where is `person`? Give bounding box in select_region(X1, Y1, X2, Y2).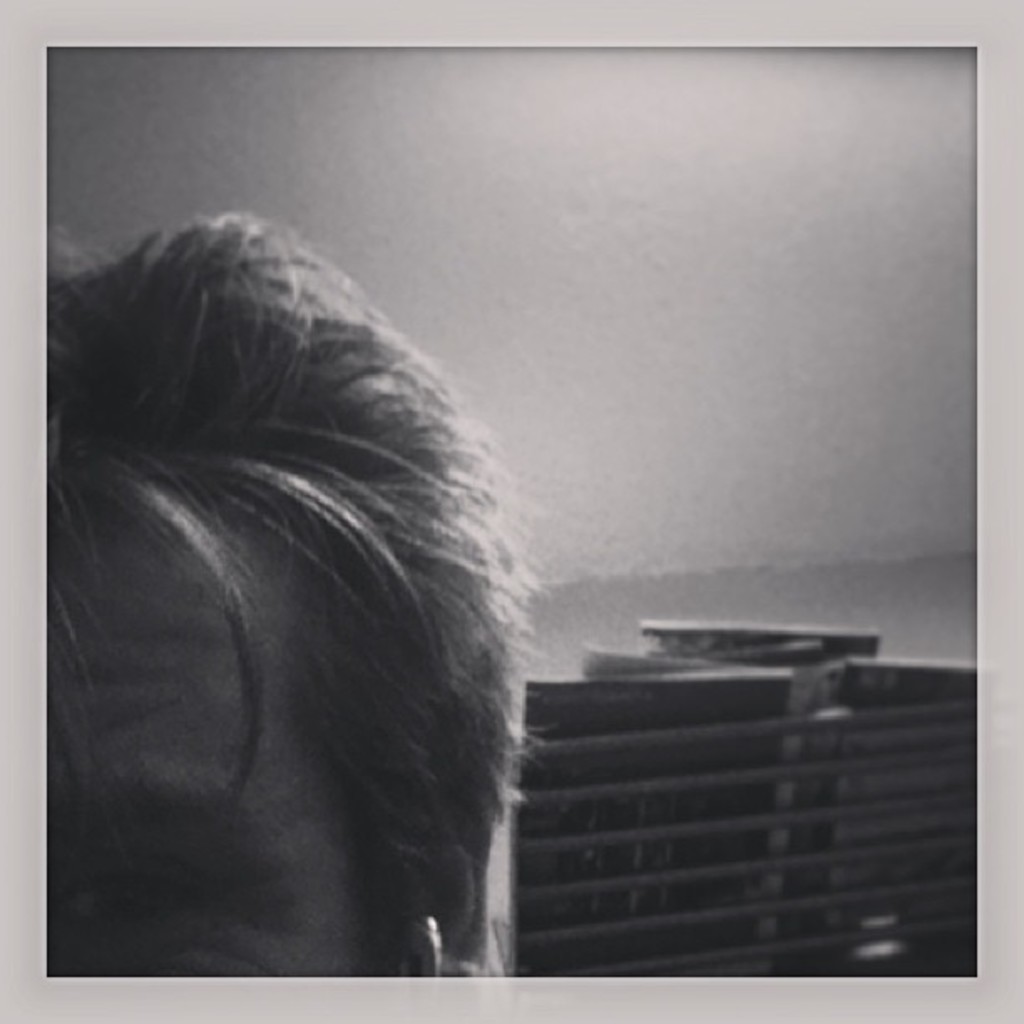
select_region(80, 89, 592, 1002).
